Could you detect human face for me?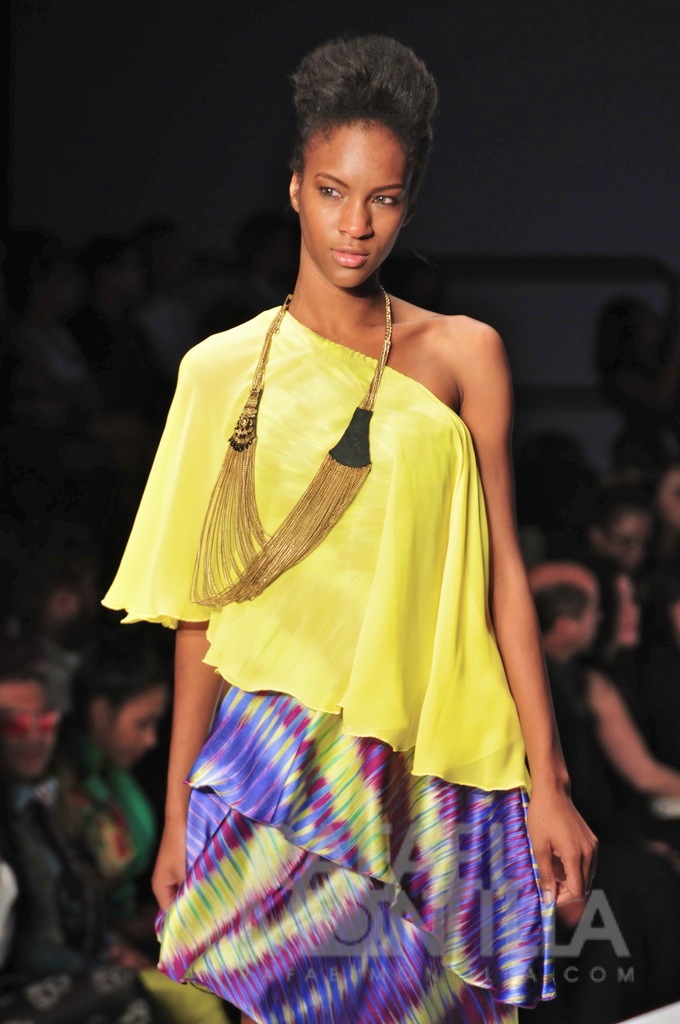
Detection result: 300/132/414/290.
